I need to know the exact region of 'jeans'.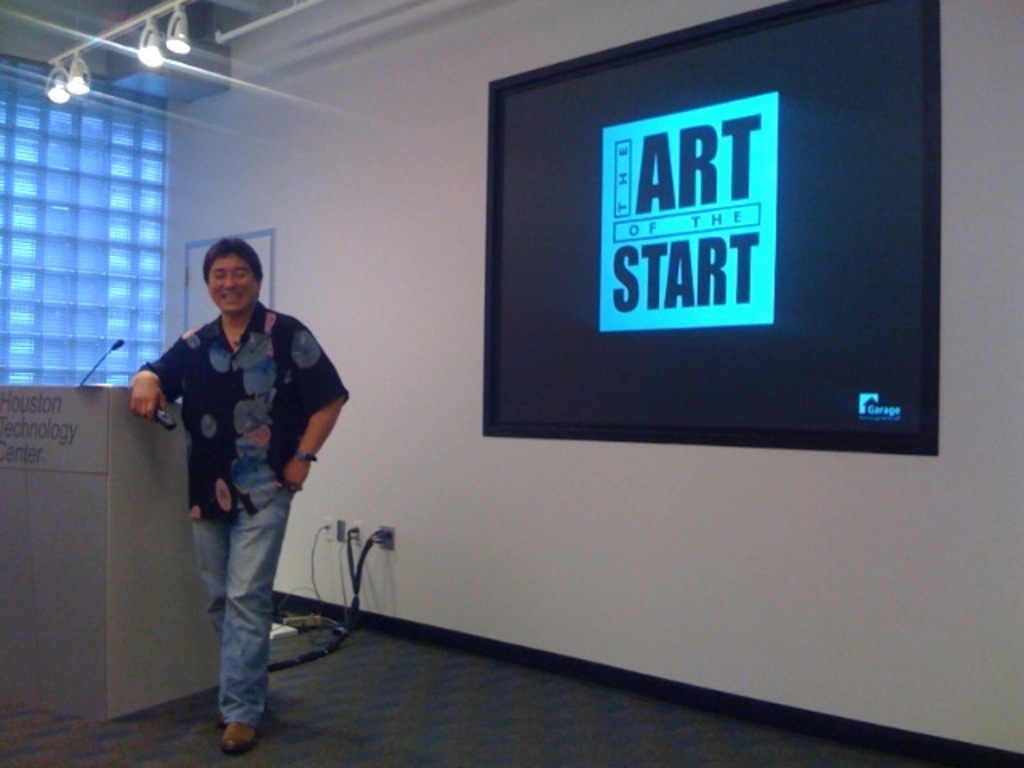
Region: [x1=170, y1=456, x2=296, y2=733].
